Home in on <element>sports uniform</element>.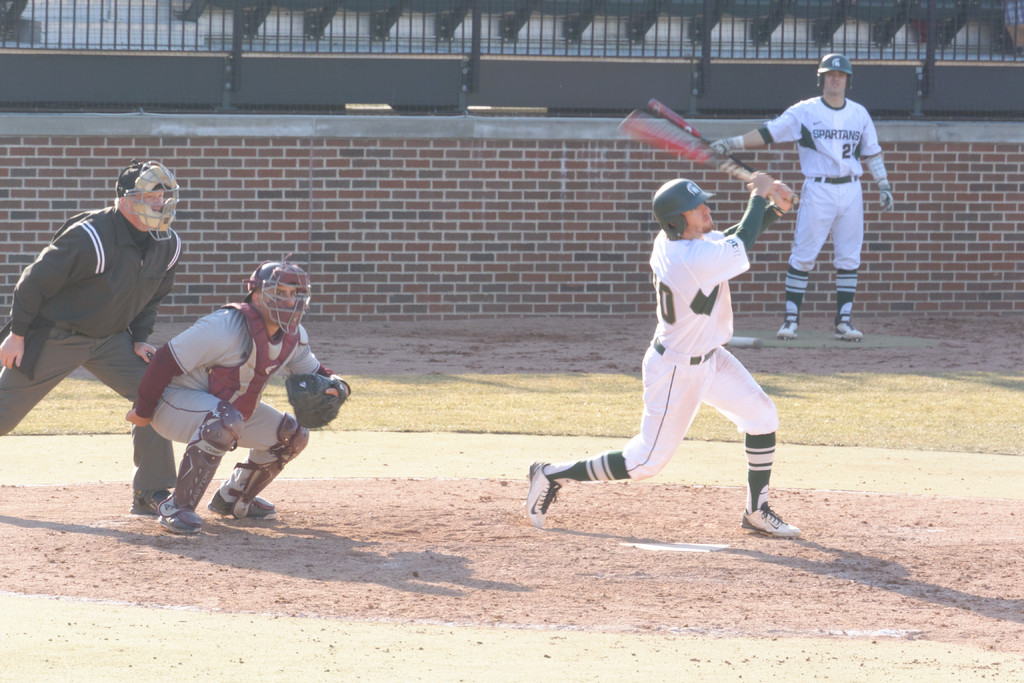
Homed in at box=[548, 167, 797, 513].
